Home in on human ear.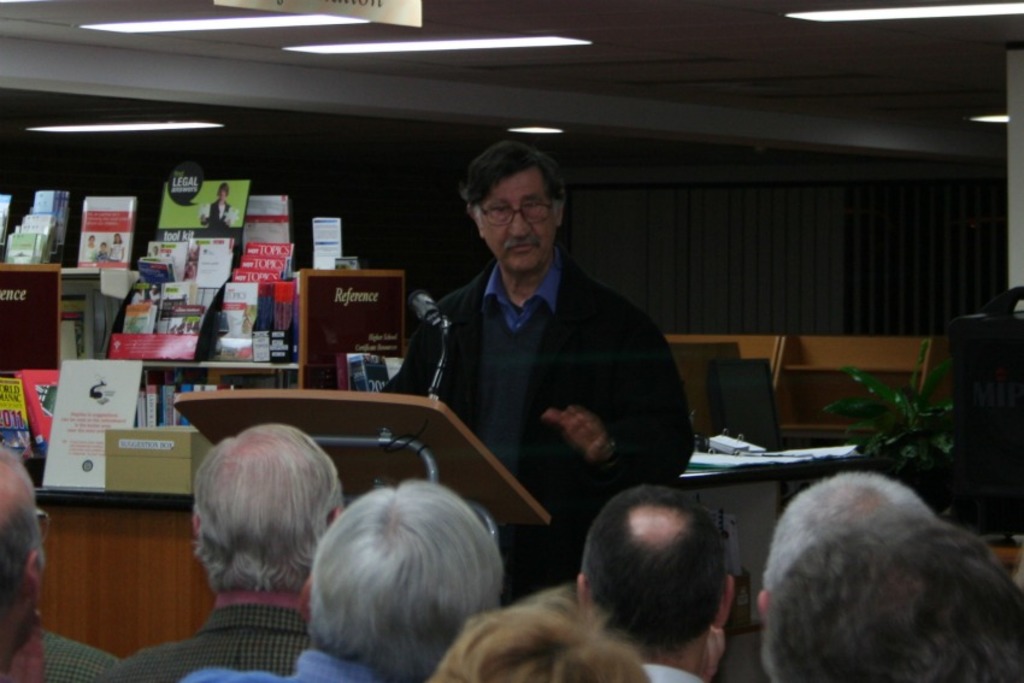
Homed in at 328 506 340 518.
